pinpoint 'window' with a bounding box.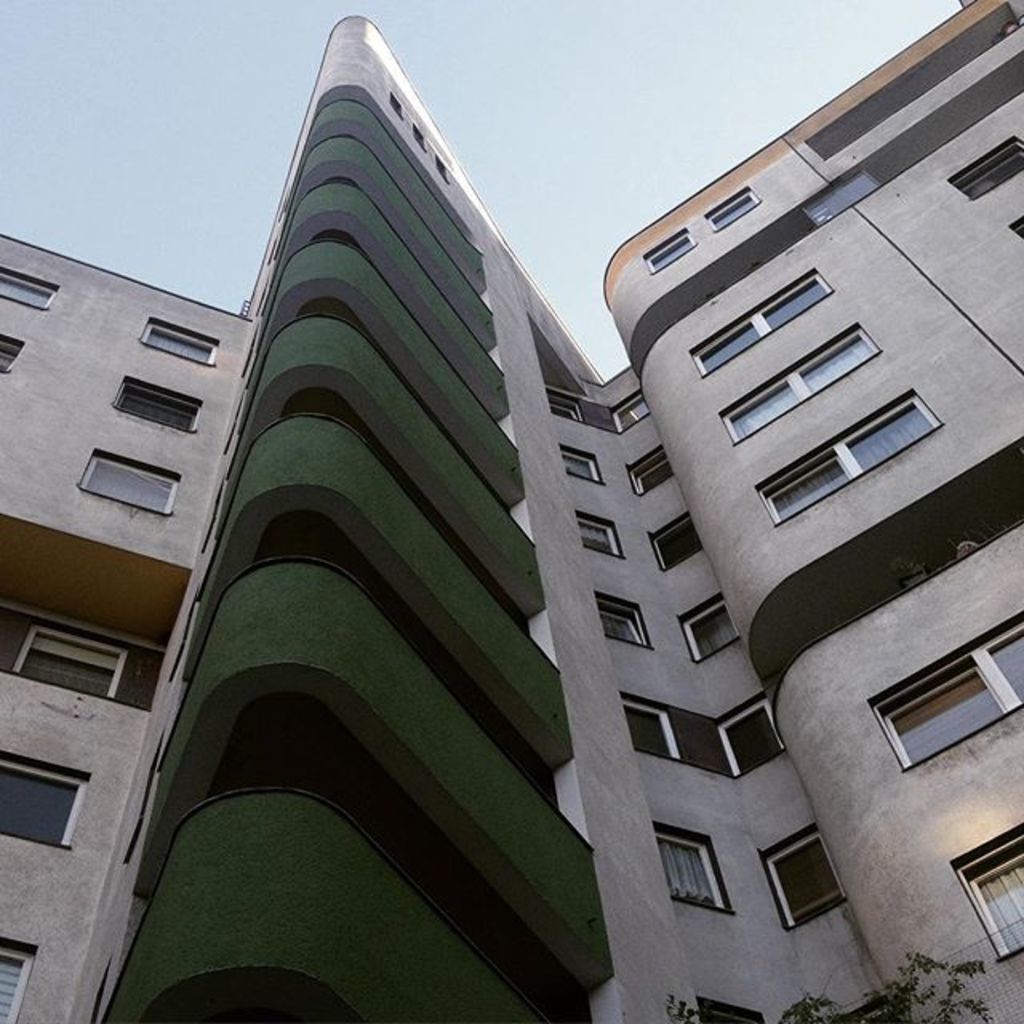
0 746 86 848.
